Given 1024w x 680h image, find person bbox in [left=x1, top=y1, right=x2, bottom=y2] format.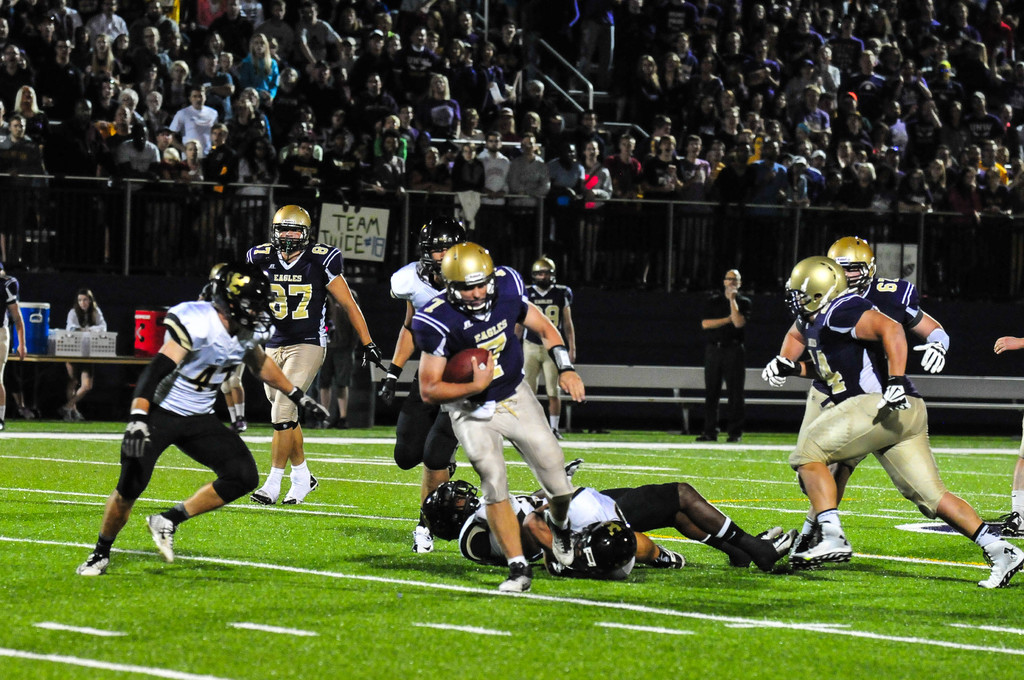
[left=83, top=261, right=335, bottom=578].
